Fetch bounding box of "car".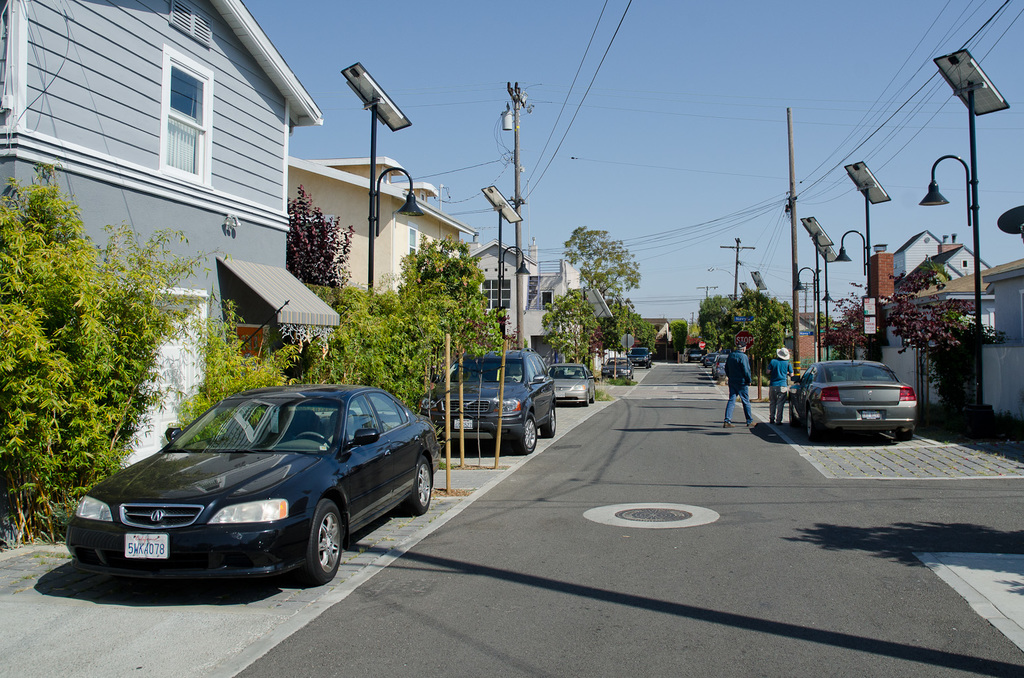
Bbox: <region>545, 355, 597, 409</region>.
